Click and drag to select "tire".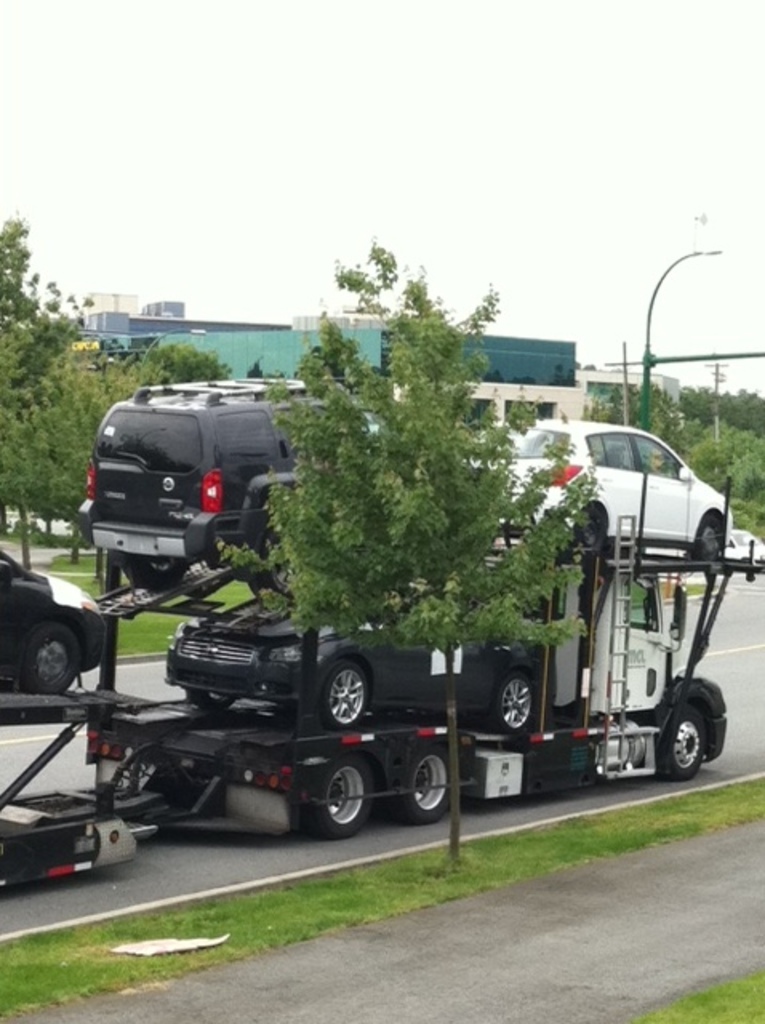
Selection: BBox(122, 552, 197, 595).
